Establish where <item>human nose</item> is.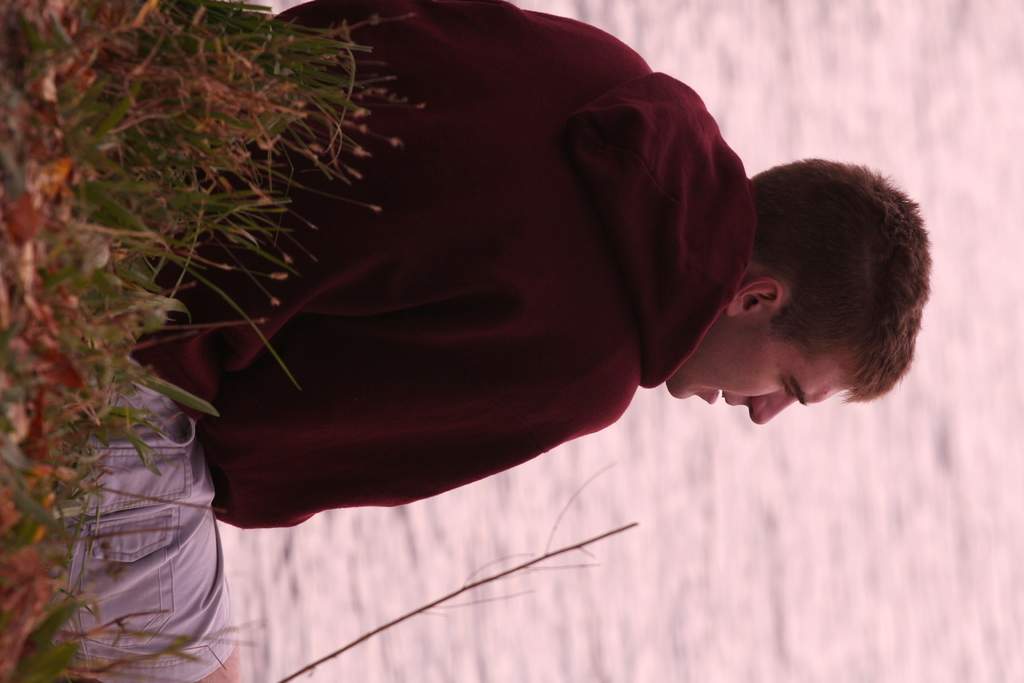
Established at detection(749, 393, 799, 427).
